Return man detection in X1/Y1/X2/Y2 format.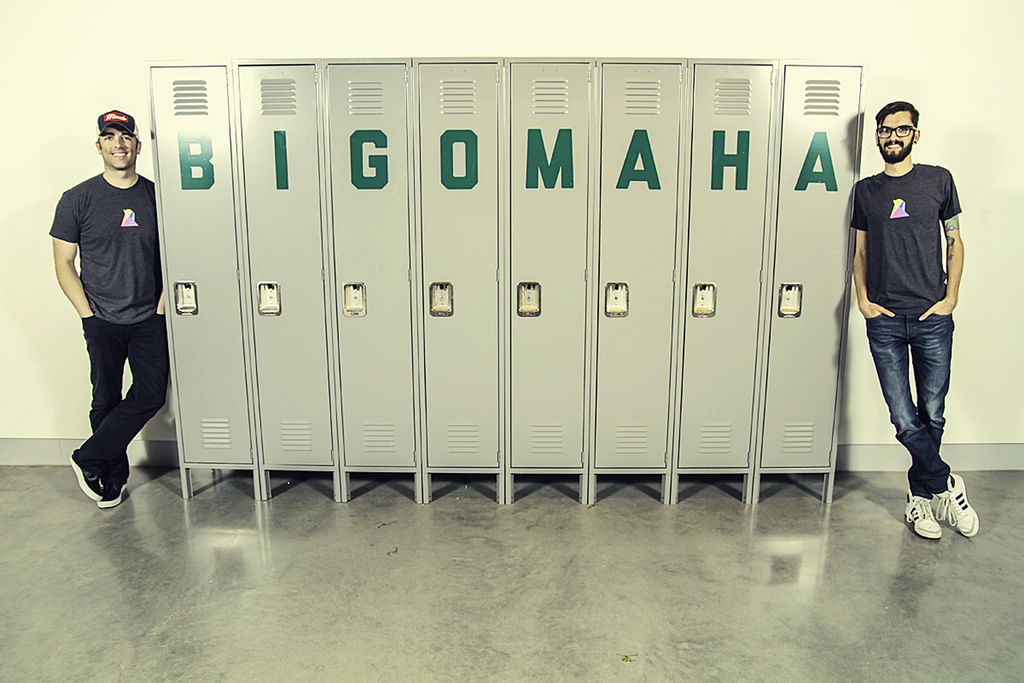
846/91/988/555.
